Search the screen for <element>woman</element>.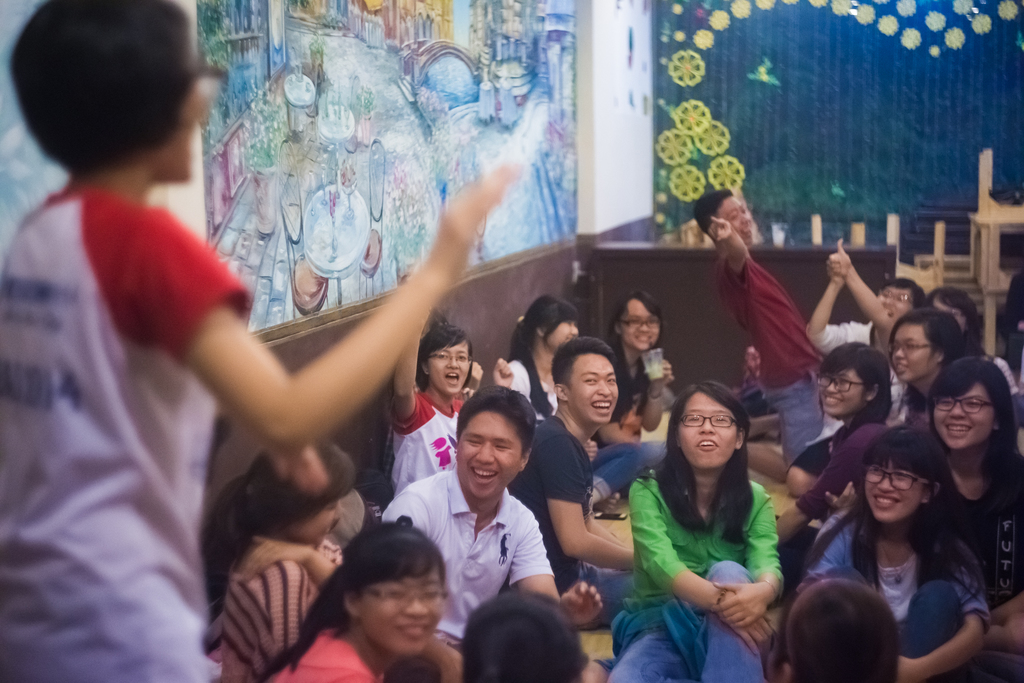
Found at rect(497, 293, 678, 551).
